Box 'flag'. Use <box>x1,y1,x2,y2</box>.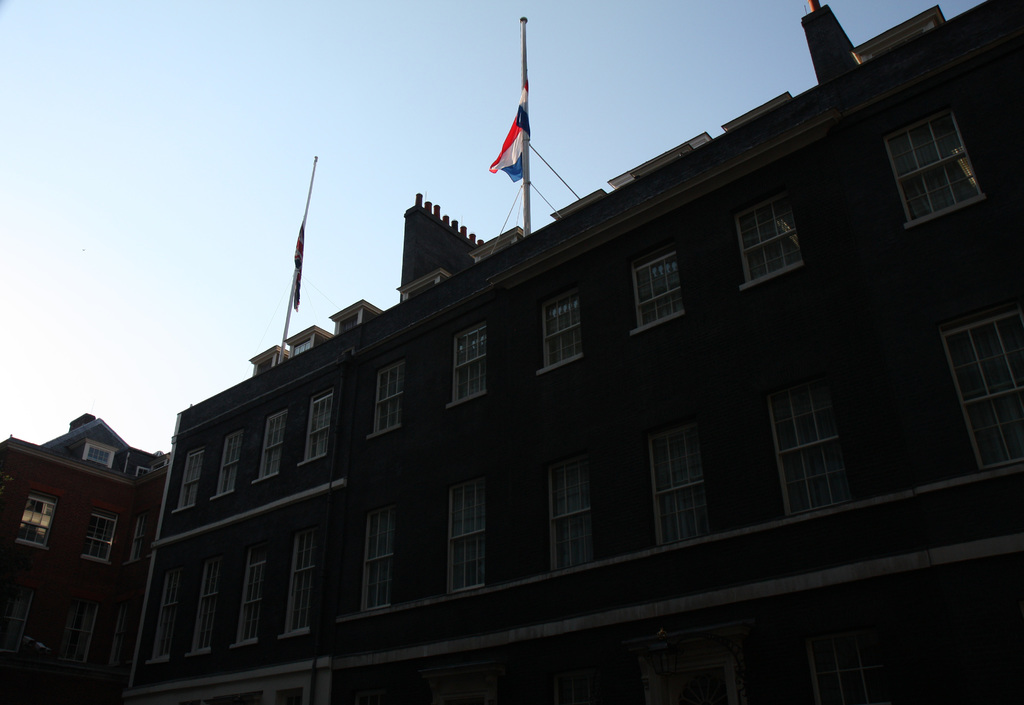
<box>293,218,308,312</box>.
